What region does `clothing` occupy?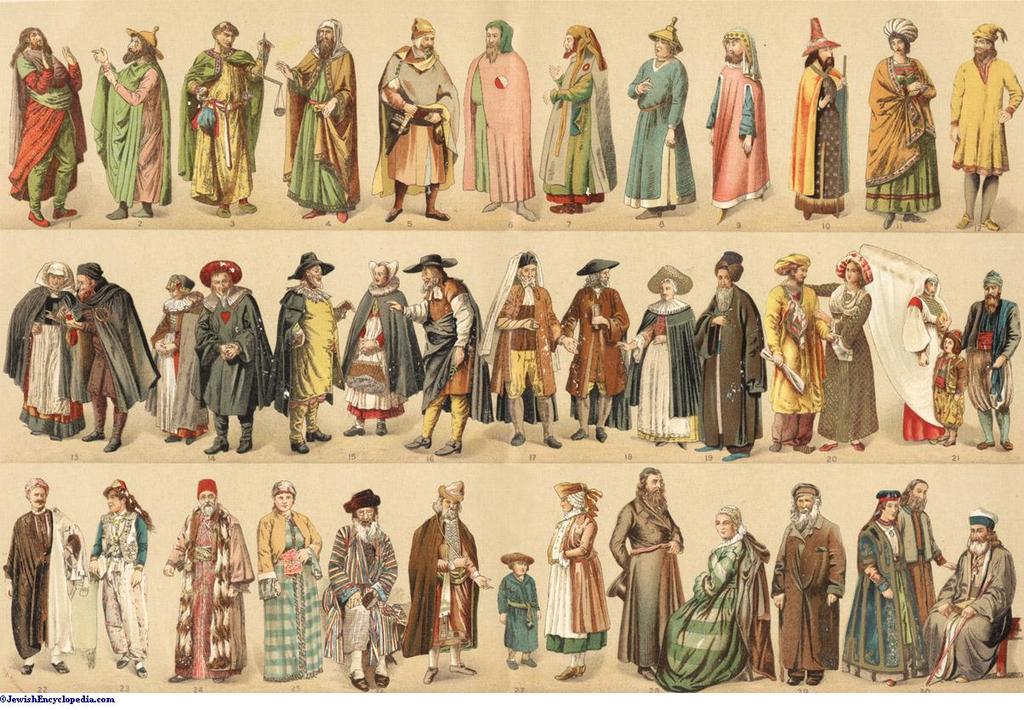
rect(456, 44, 538, 206).
